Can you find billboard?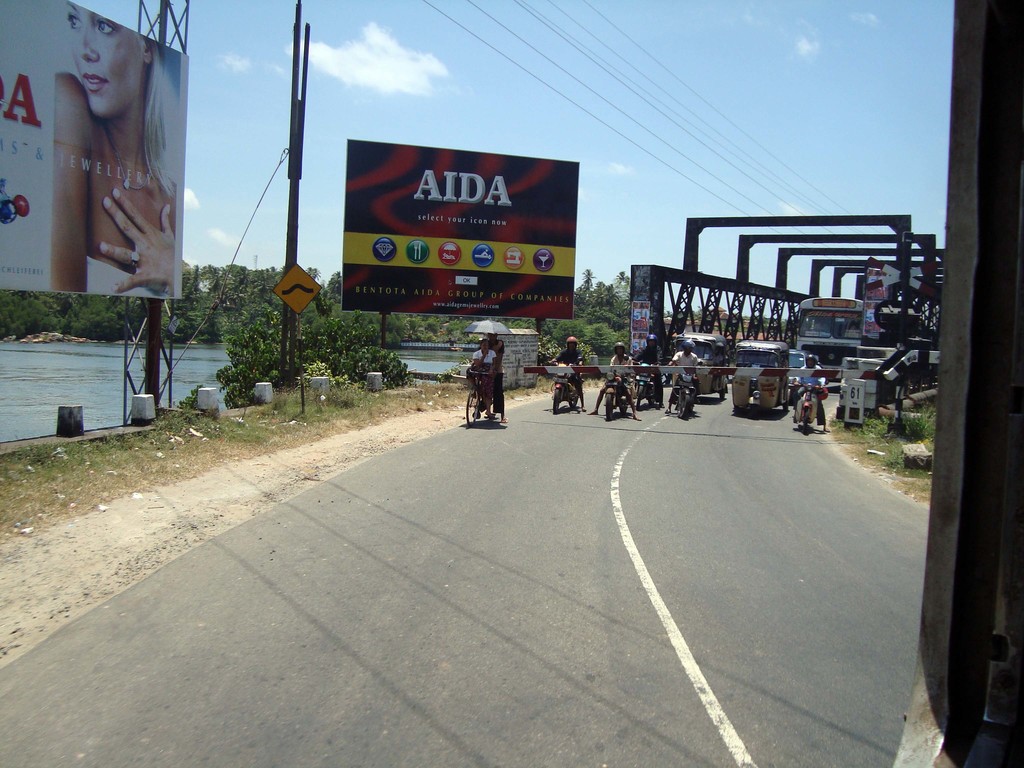
Yes, bounding box: <box>324,129,557,301</box>.
